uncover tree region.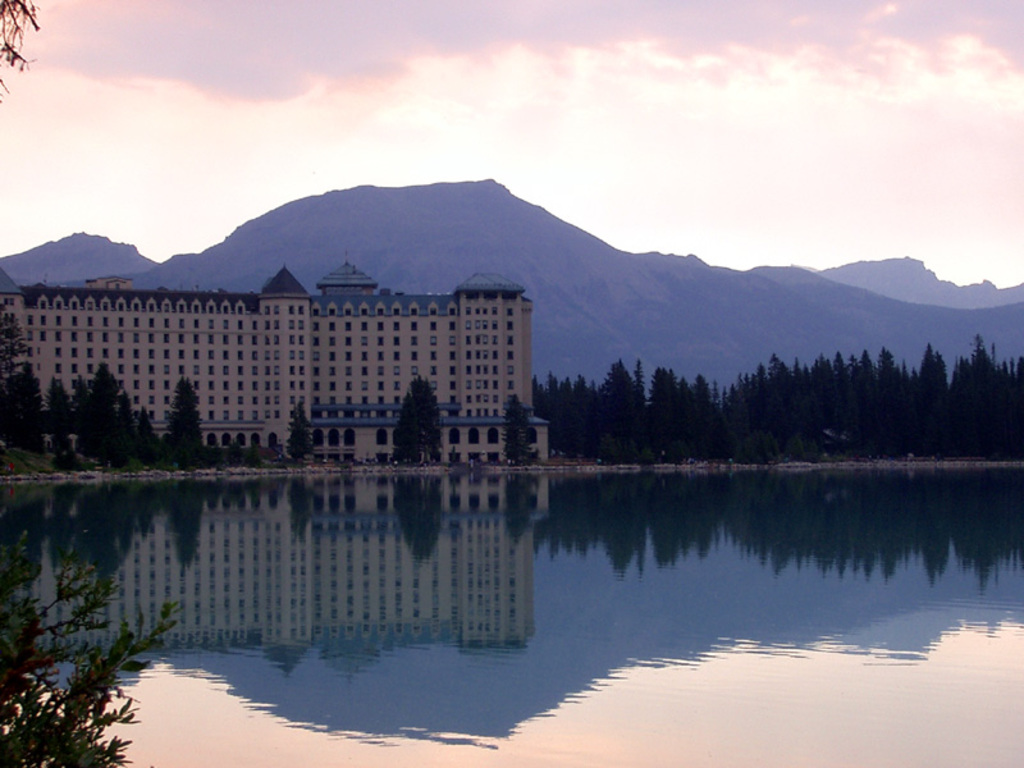
Uncovered: x1=608 y1=362 x2=644 y2=453.
